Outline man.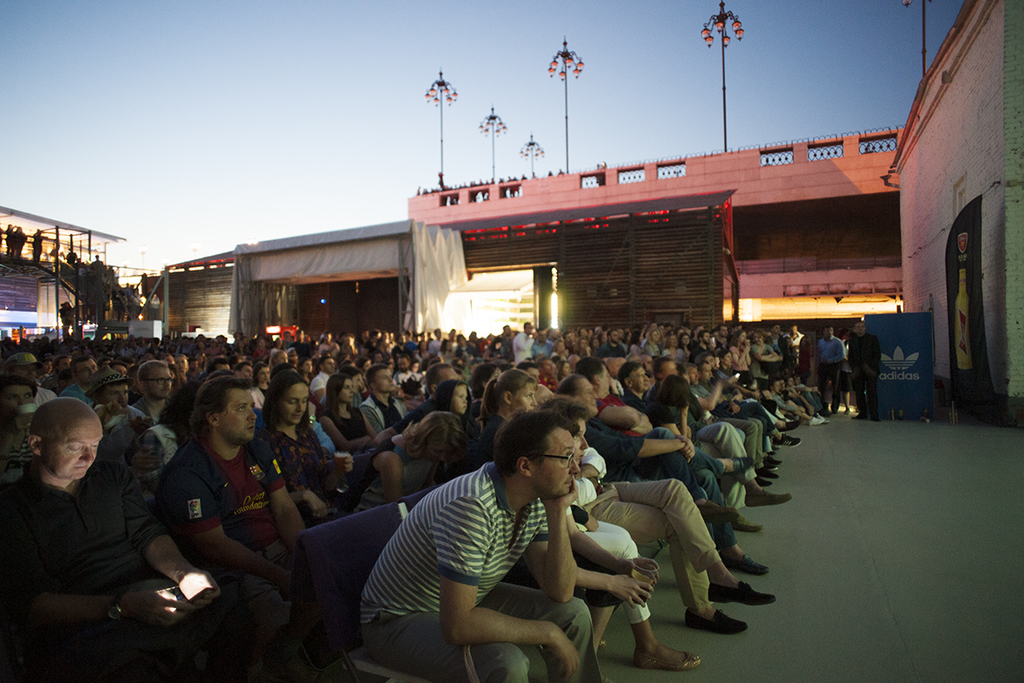
Outline: [left=692, top=330, right=716, bottom=358].
